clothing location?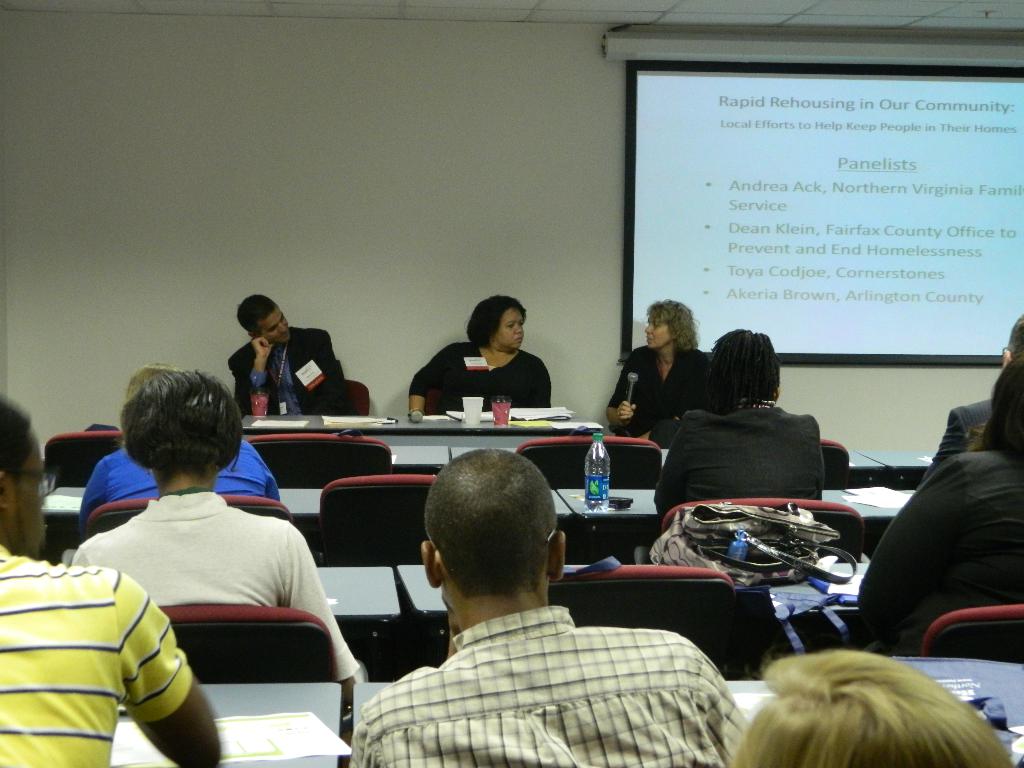
crop(412, 342, 556, 419)
